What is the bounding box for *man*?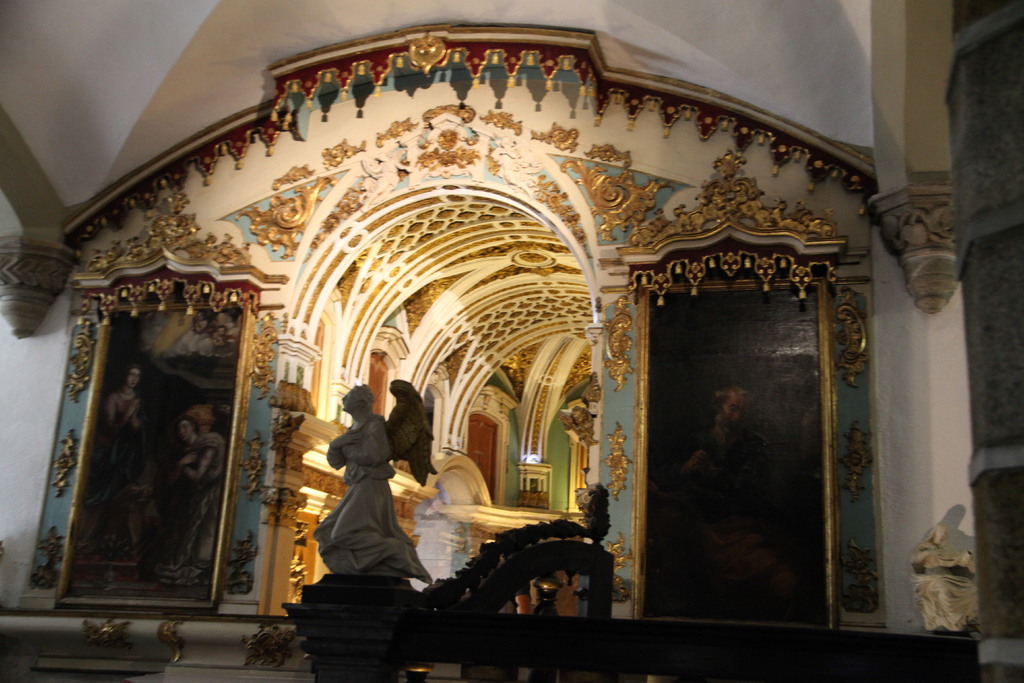
detection(657, 384, 765, 498).
